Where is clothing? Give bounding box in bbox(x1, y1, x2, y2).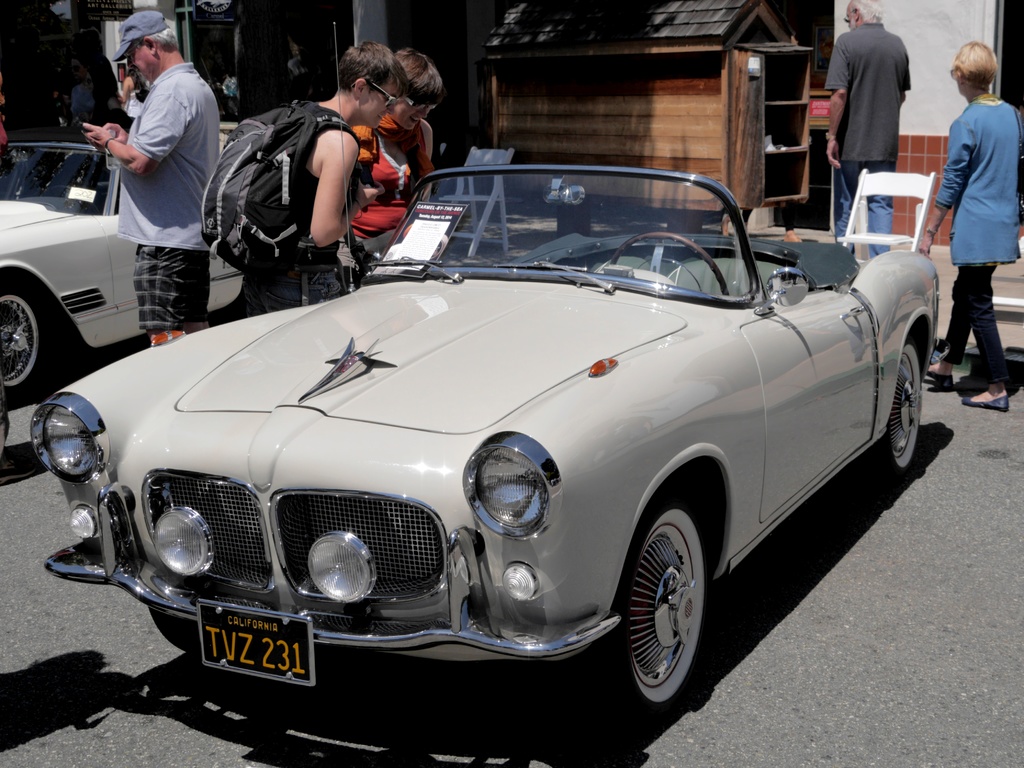
bbox(359, 113, 440, 284).
